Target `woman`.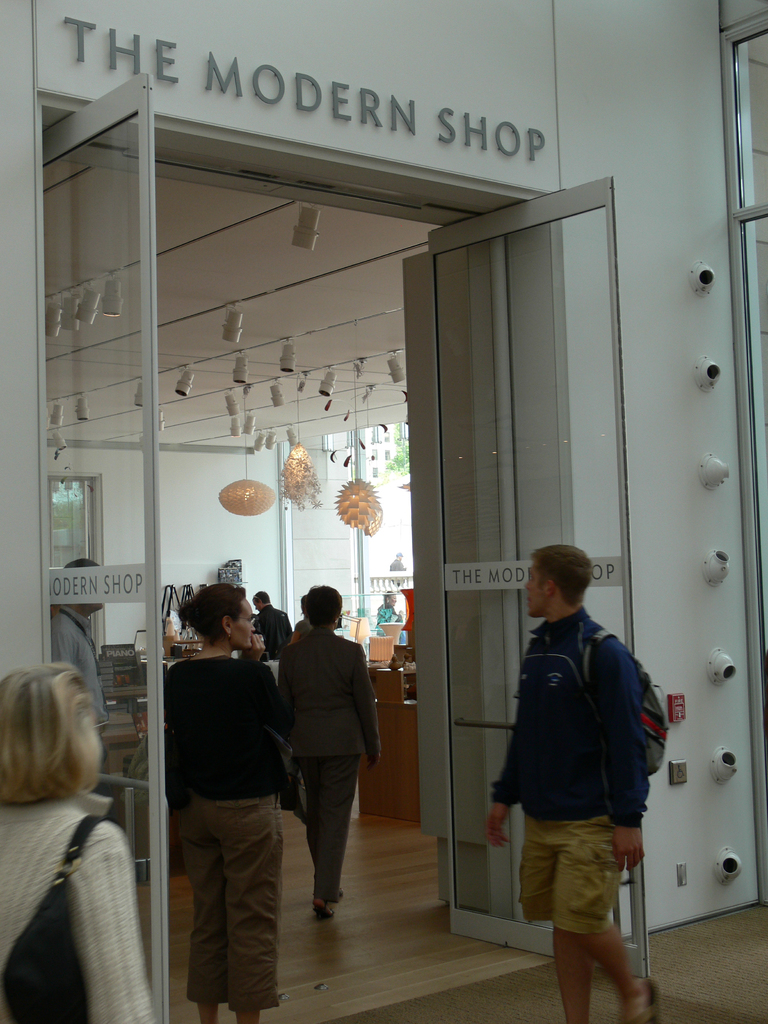
Target region: 375:590:406:644.
